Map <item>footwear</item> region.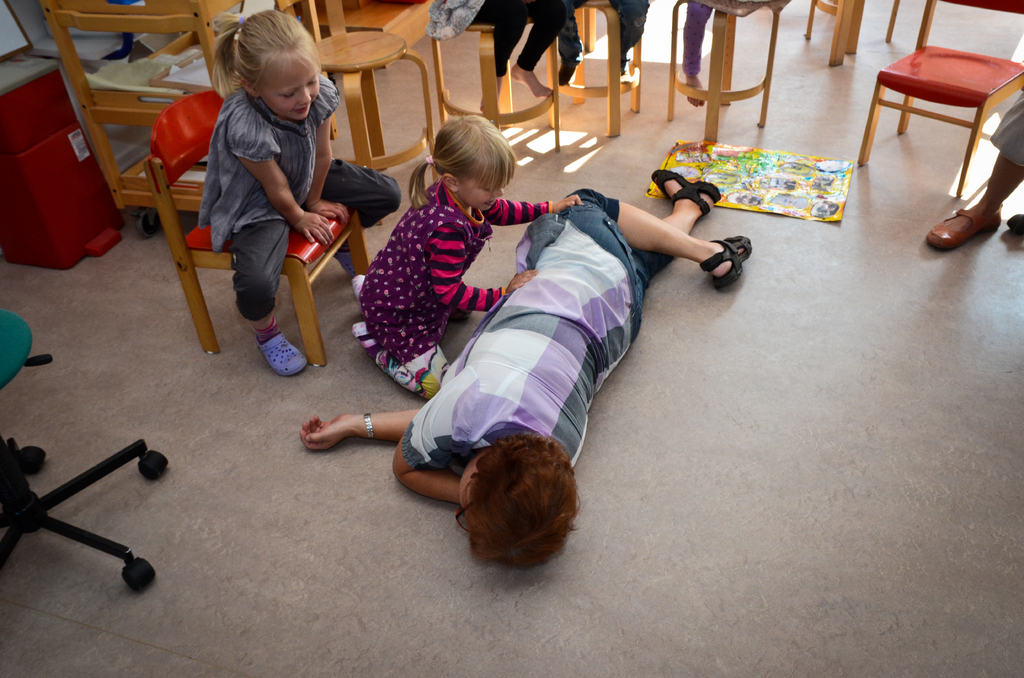
Mapped to pyautogui.locateOnScreen(698, 234, 755, 291).
